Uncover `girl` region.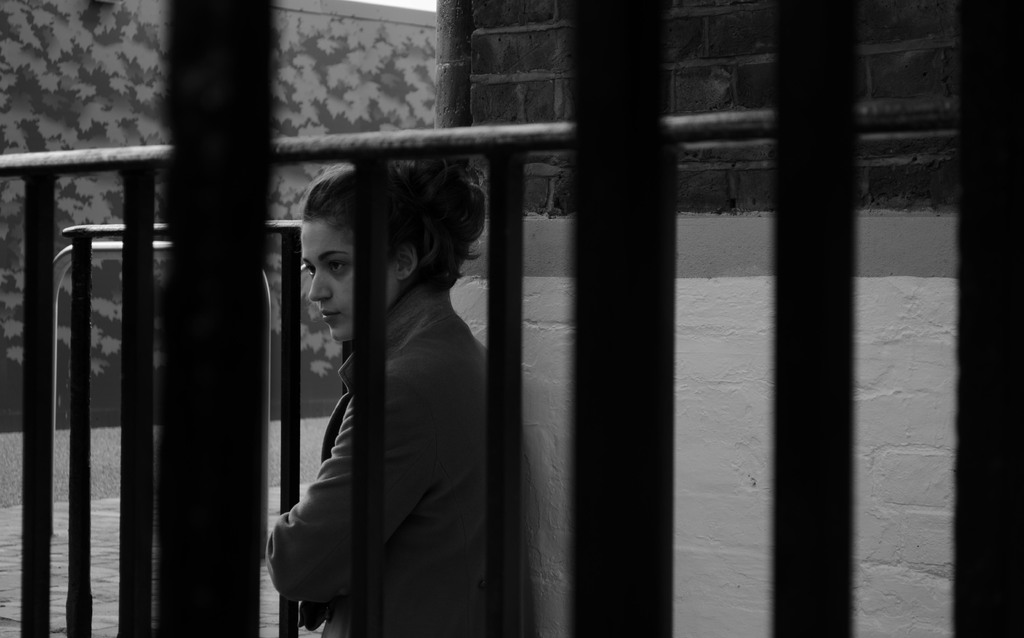
Uncovered: BBox(269, 158, 489, 637).
